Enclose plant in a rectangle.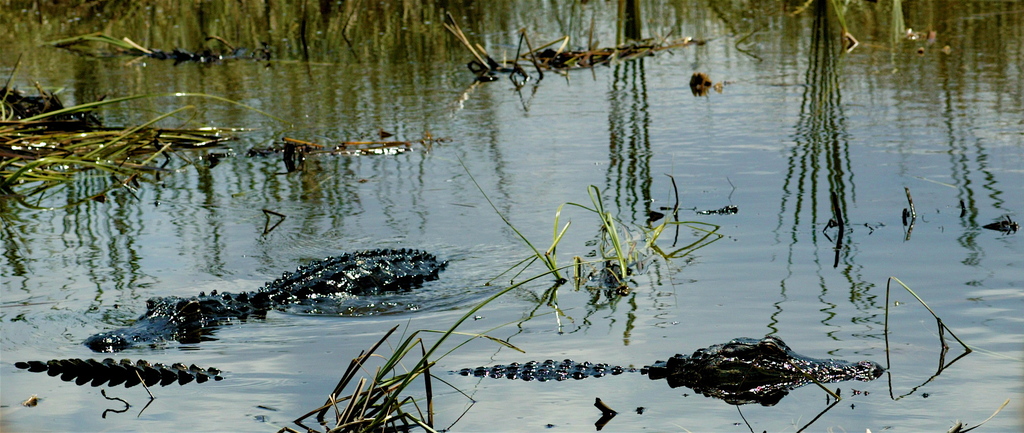
10:44:971:398.
